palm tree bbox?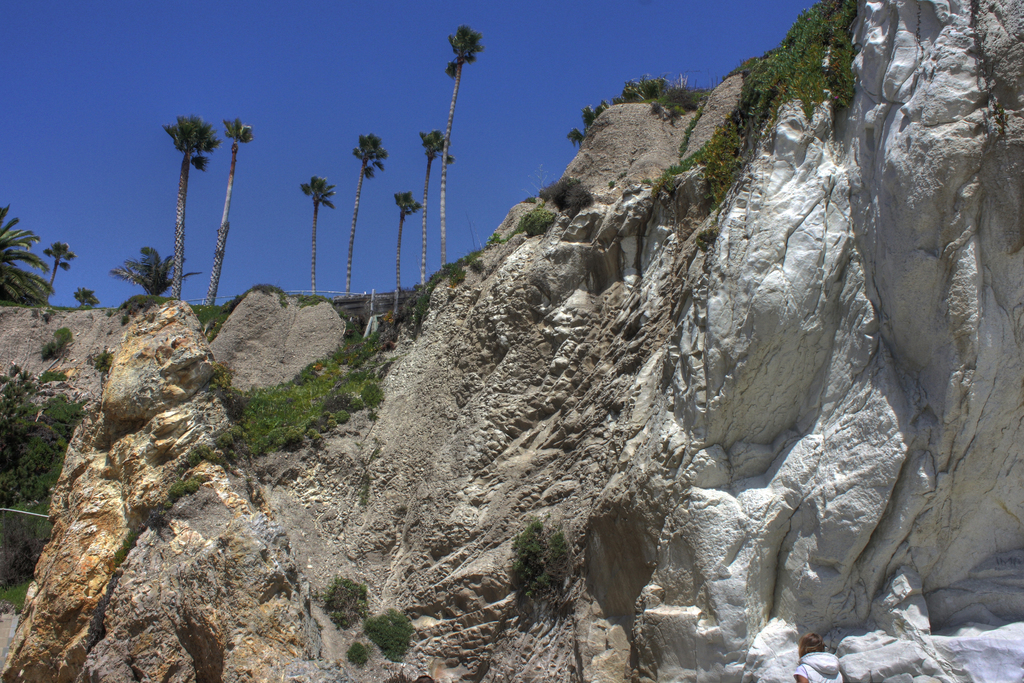
bbox=[388, 184, 424, 317]
